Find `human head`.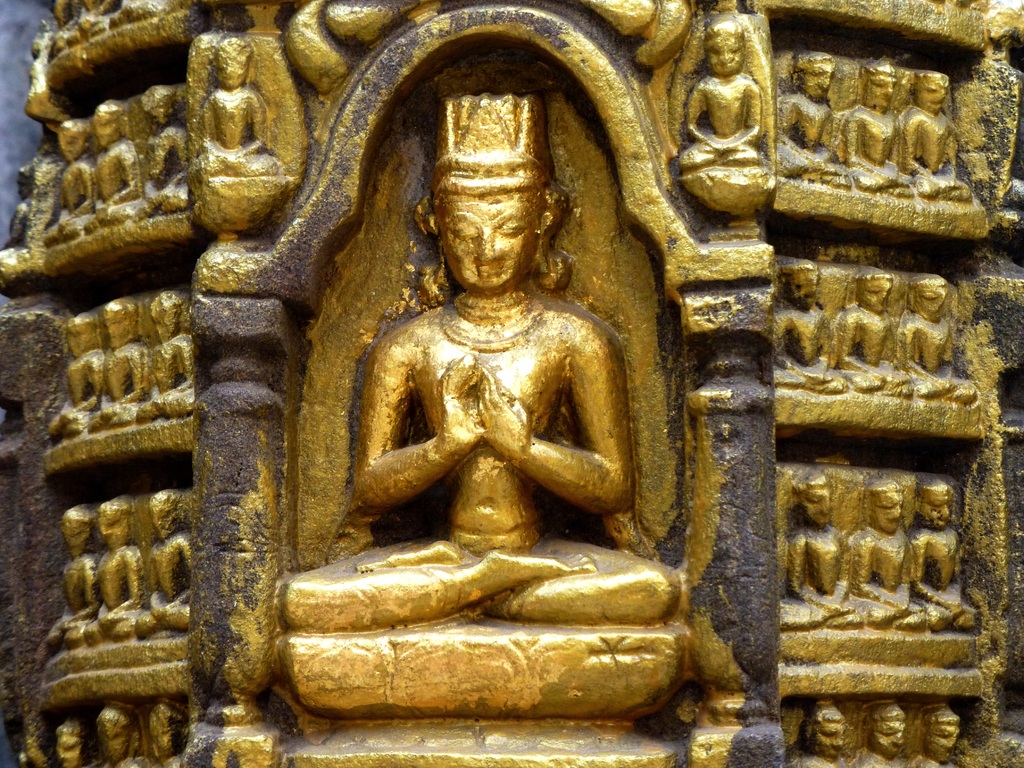
(146,706,188,763).
